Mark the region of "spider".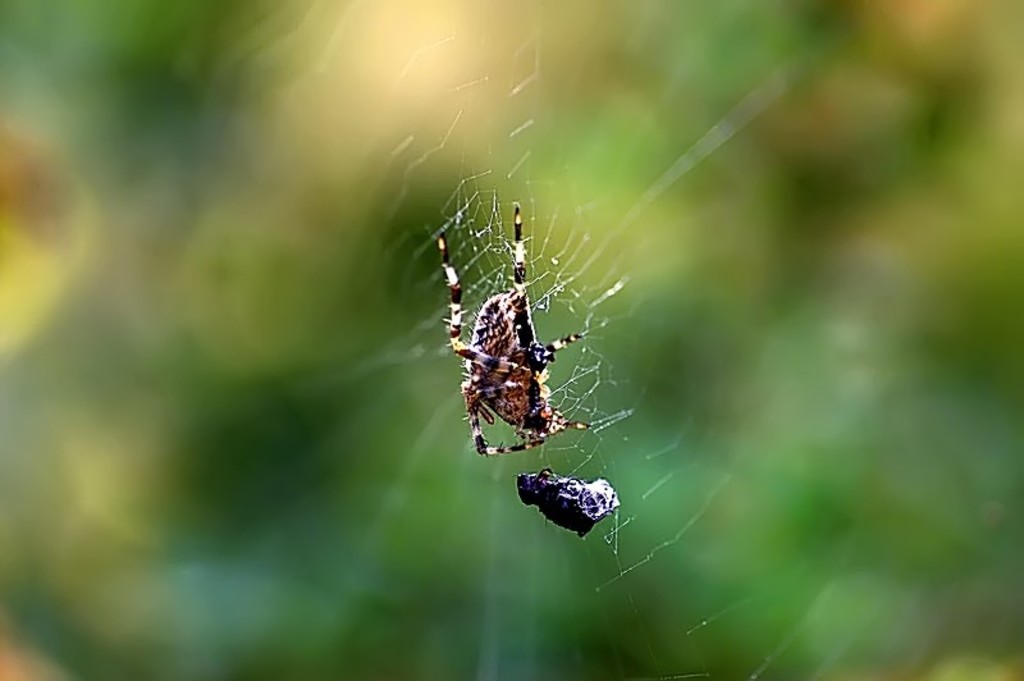
Region: bbox=[431, 195, 608, 462].
